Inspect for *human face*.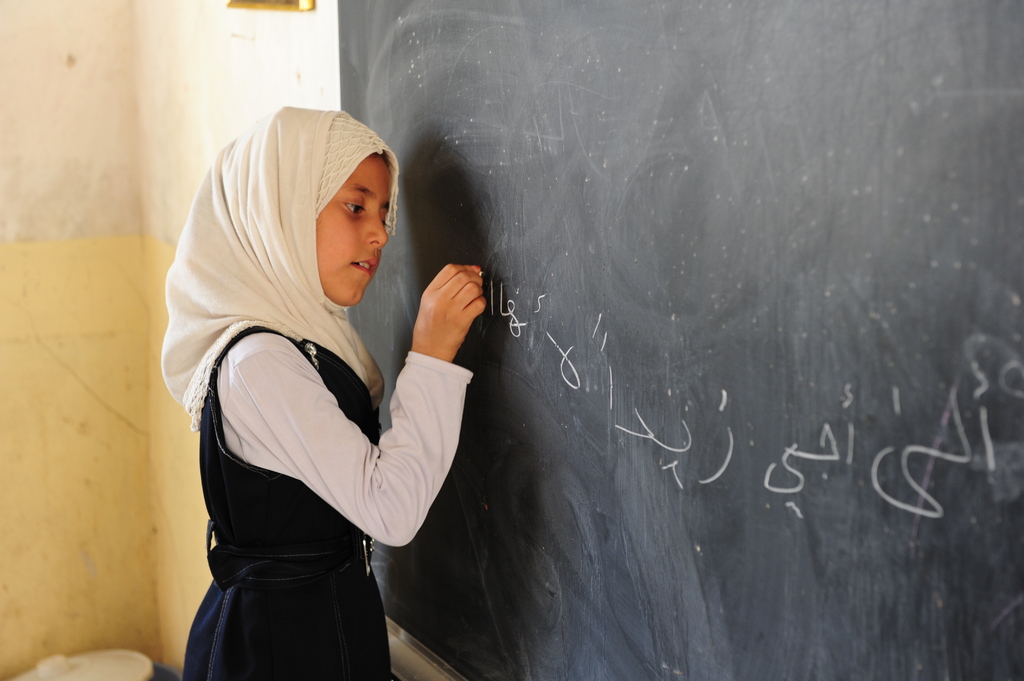
Inspection: x1=314, y1=158, x2=392, y2=307.
